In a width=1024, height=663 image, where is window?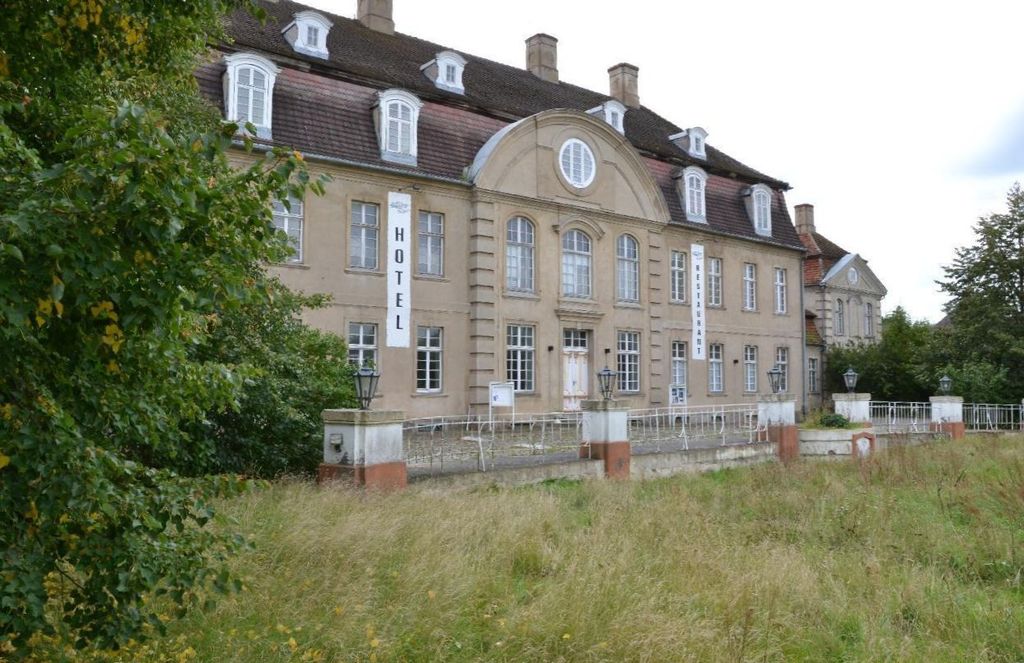
775, 349, 788, 391.
